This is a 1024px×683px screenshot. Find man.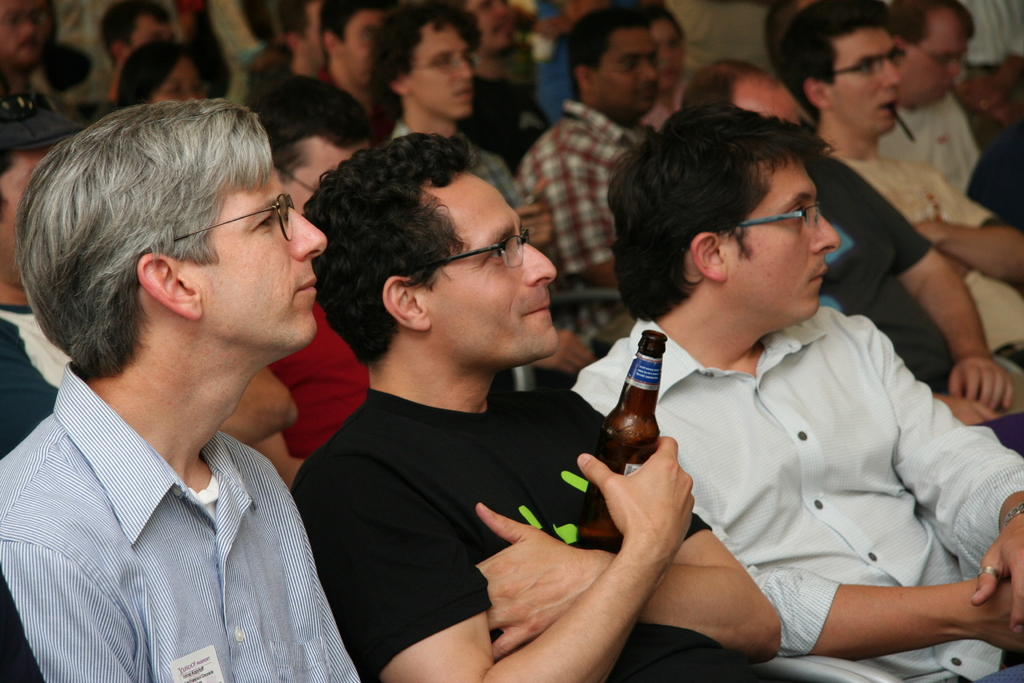
Bounding box: [285, 123, 788, 682].
